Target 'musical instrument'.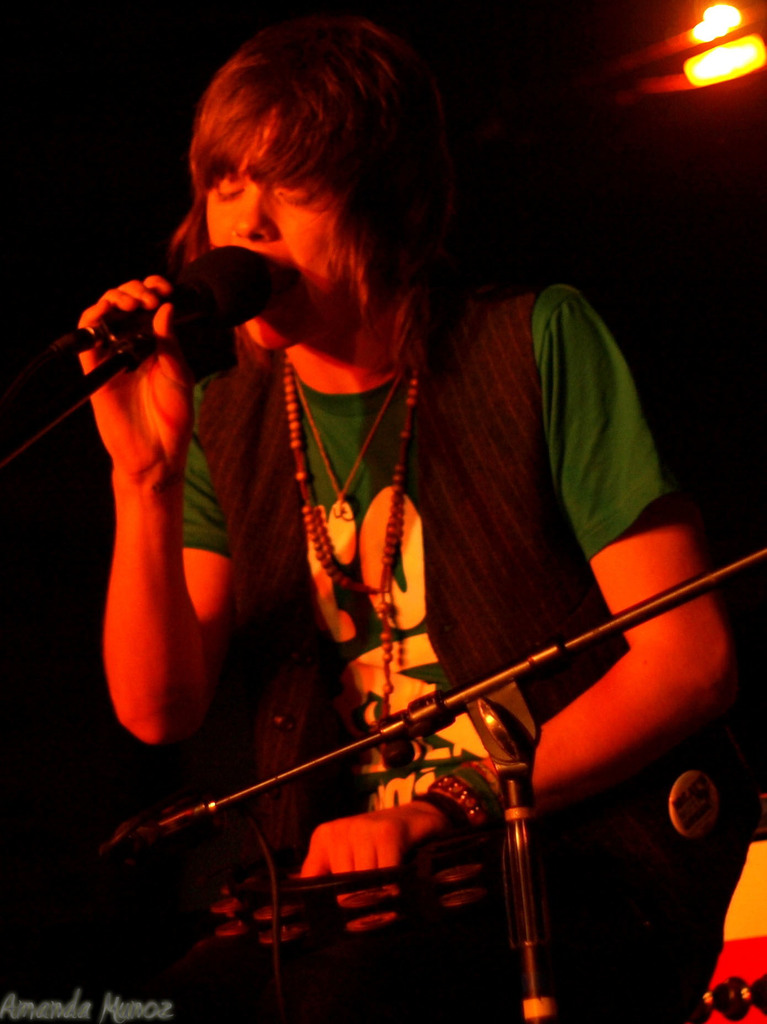
Target region: 188, 835, 496, 939.
